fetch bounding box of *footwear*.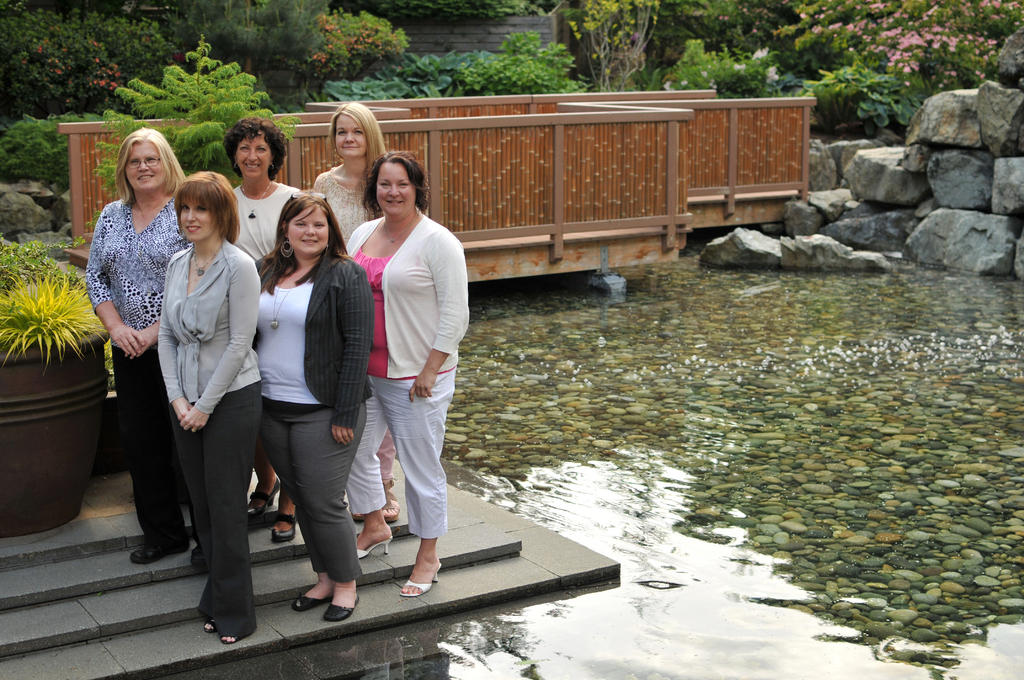
Bbox: {"left": 355, "top": 534, "right": 392, "bottom": 563}.
